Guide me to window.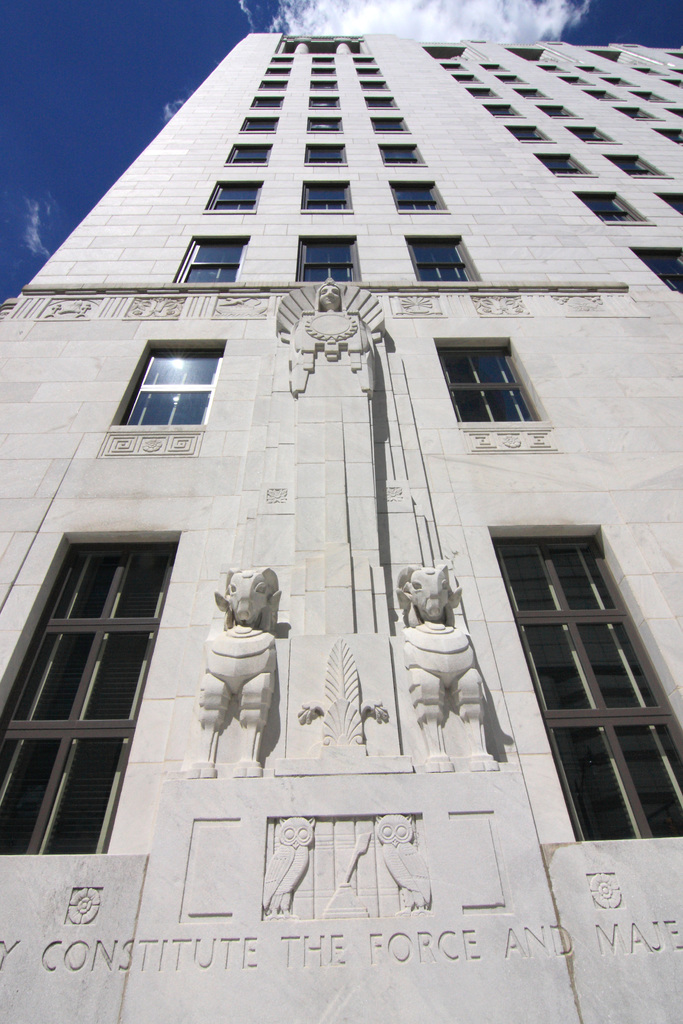
Guidance: 107 342 233 426.
